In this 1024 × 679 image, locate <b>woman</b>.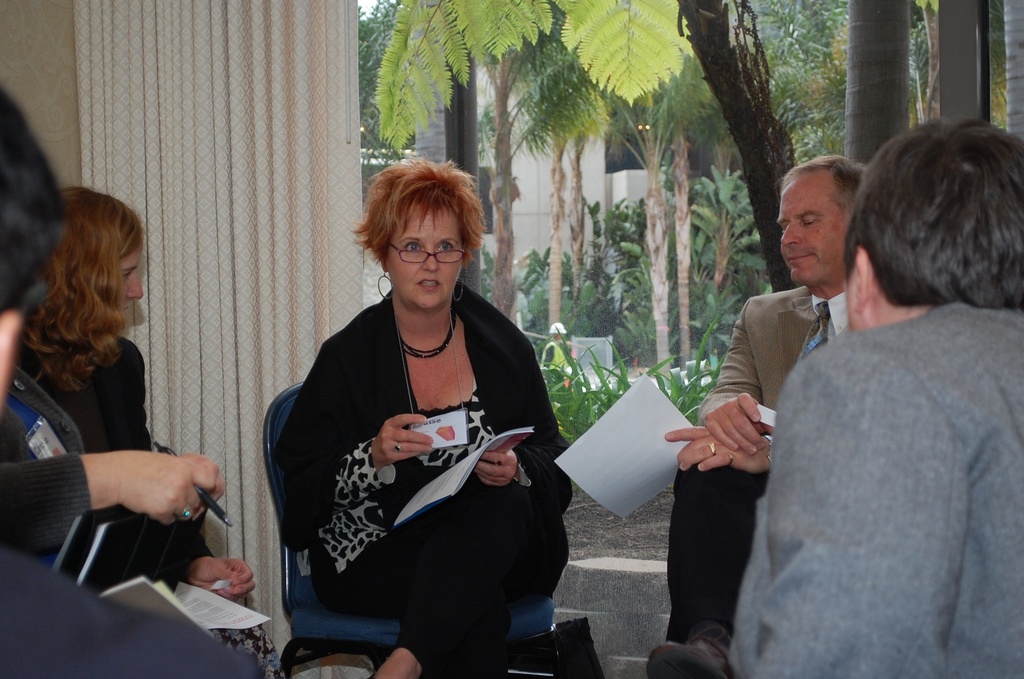
Bounding box: [x1=280, y1=154, x2=572, y2=678].
